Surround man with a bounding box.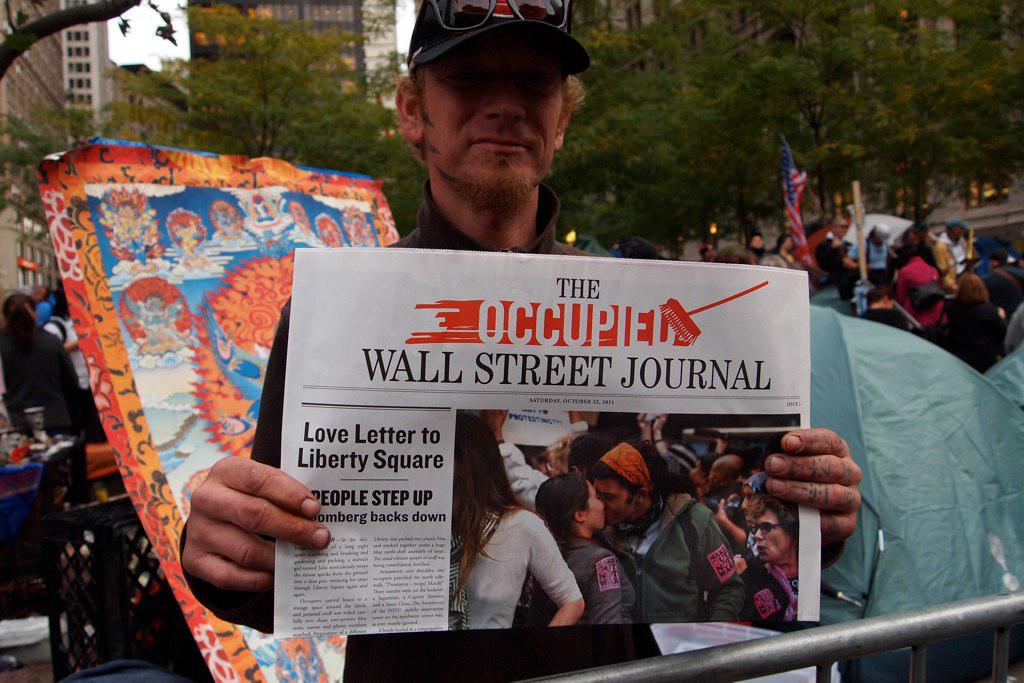
931,215,972,275.
